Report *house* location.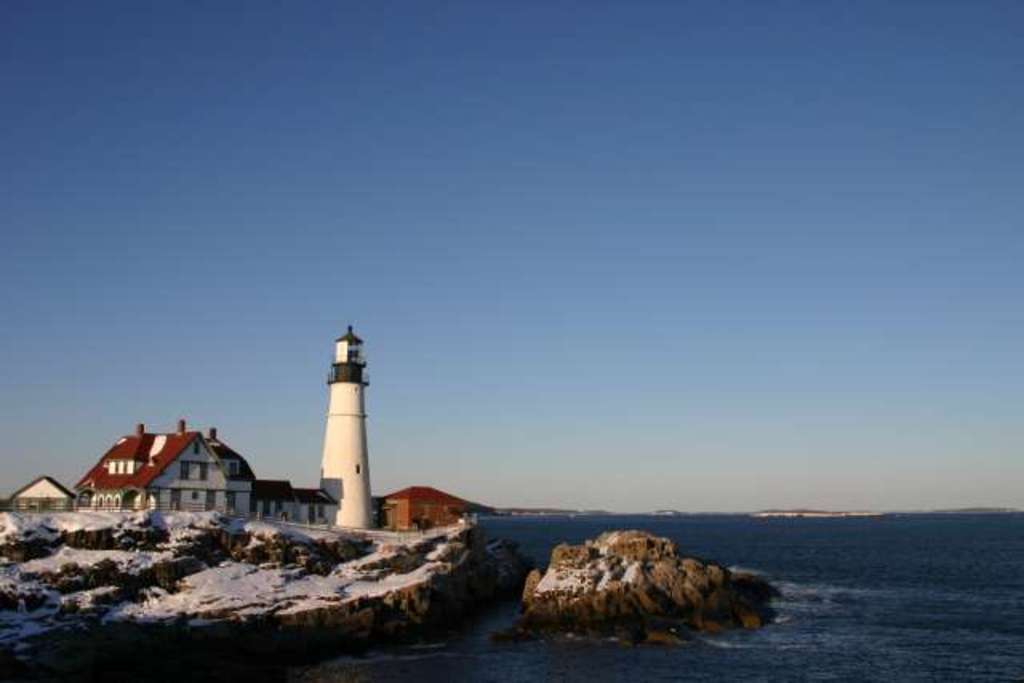
Report: bbox=[0, 472, 86, 517].
